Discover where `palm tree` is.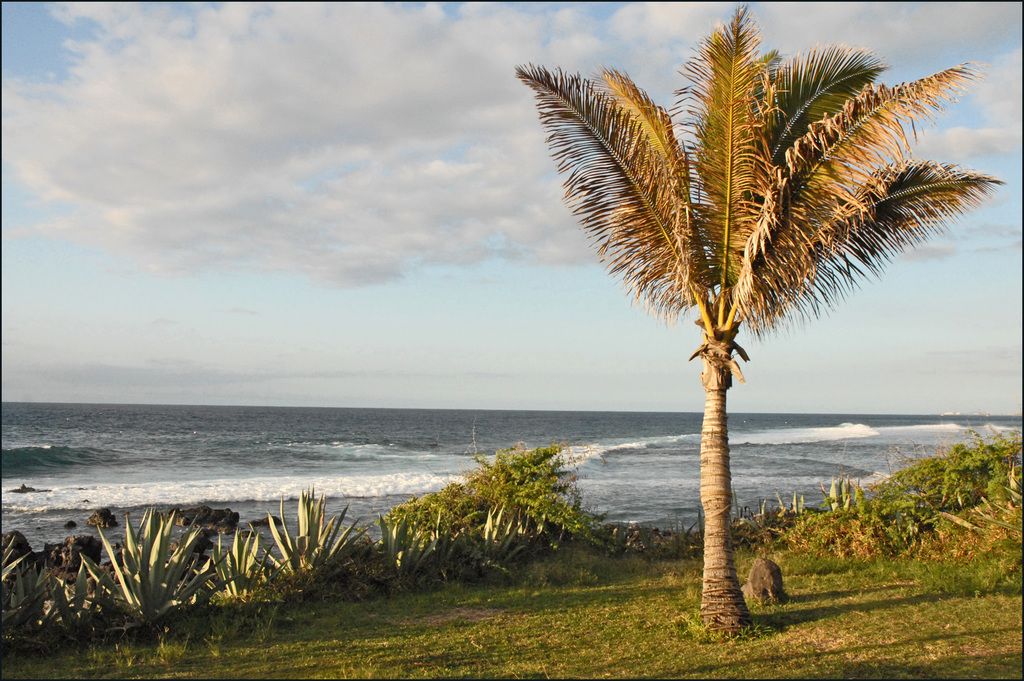
Discovered at (495, 440, 582, 531).
